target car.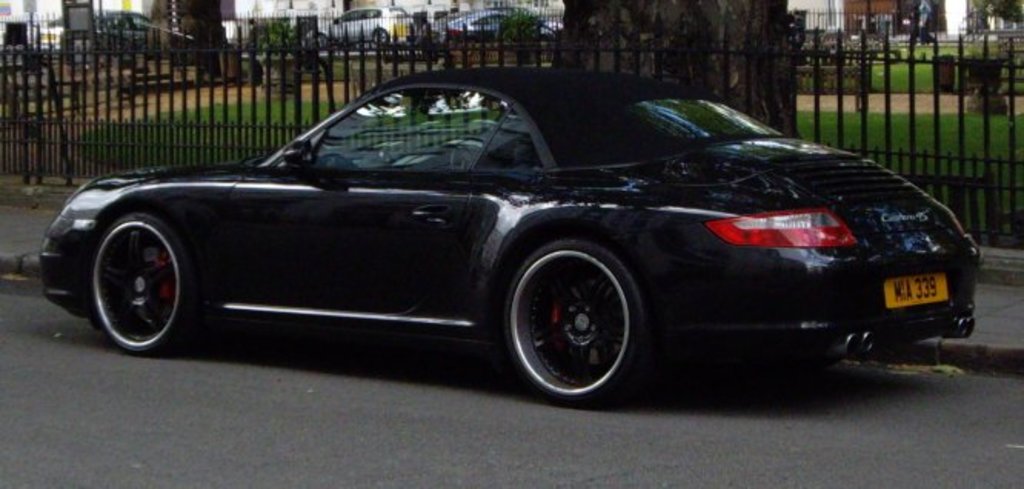
Target region: (left=20, top=71, right=1023, bottom=412).
